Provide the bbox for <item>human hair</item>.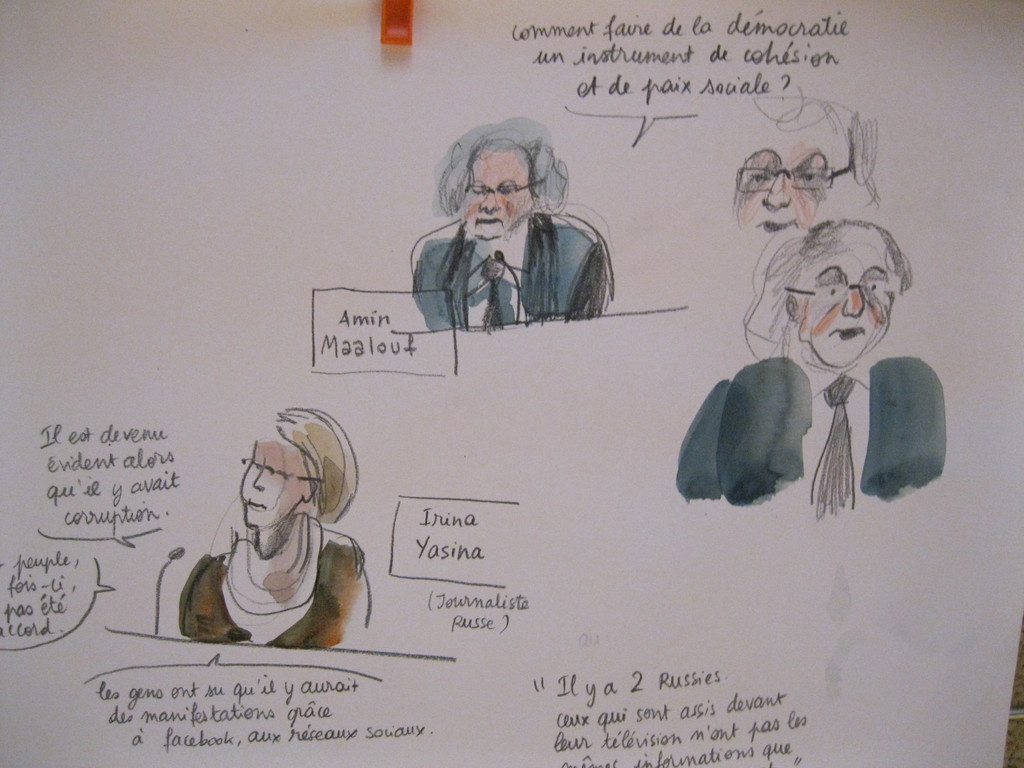
box(253, 410, 361, 525).
